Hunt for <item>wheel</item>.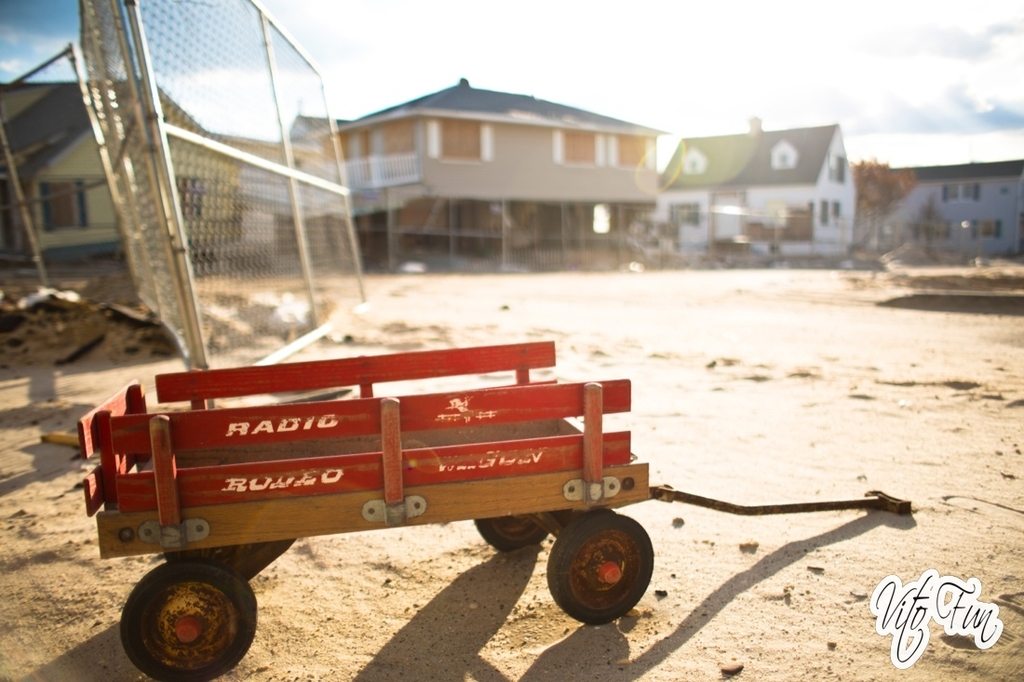
Hunted down at [left=165, top=548, right=232, bottom=560].
